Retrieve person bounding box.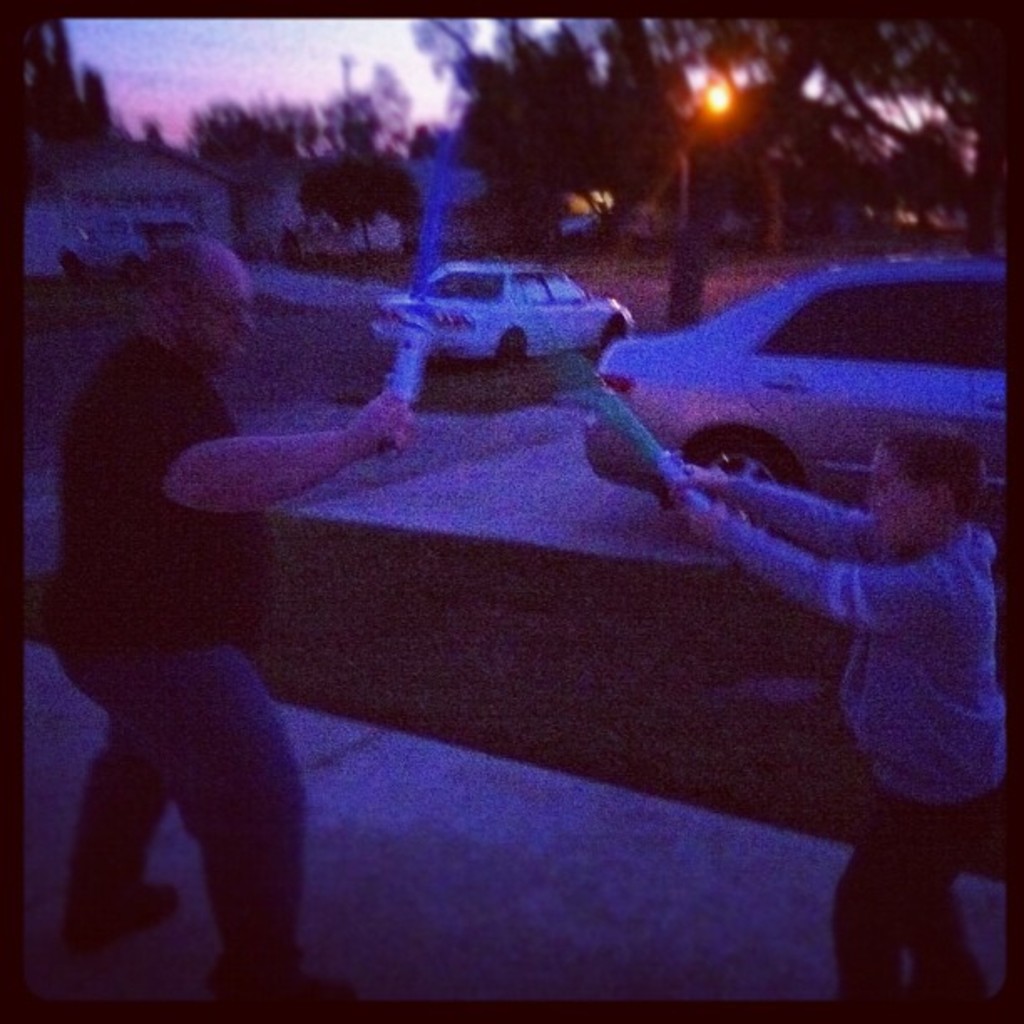
Bounding box: select_region(47, 224, 413, 1014).
